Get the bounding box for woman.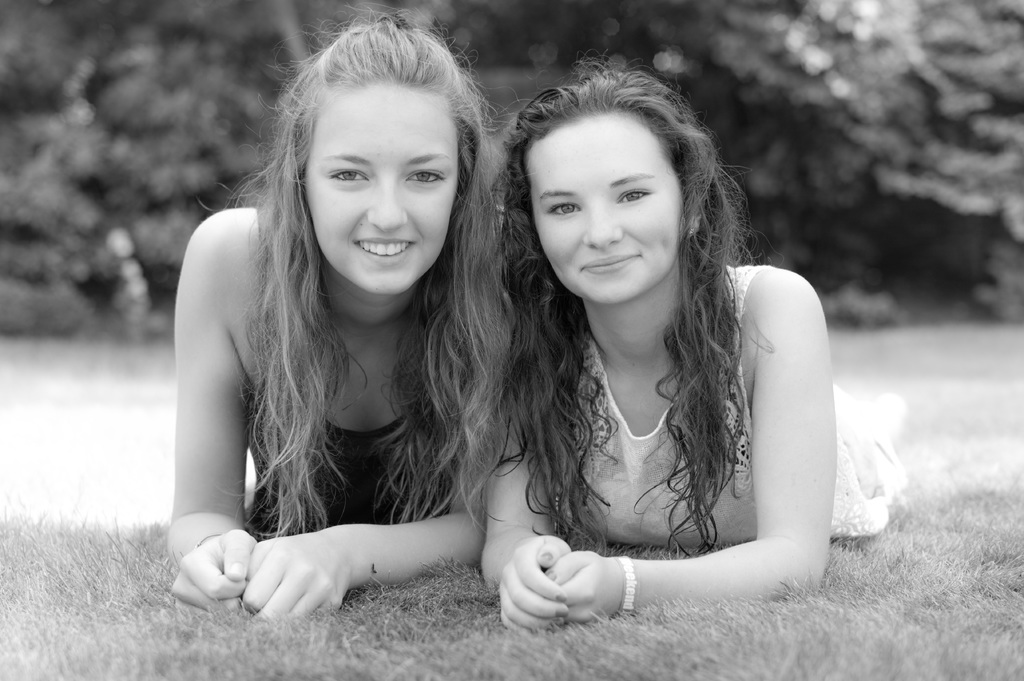
168/11/507/621.
